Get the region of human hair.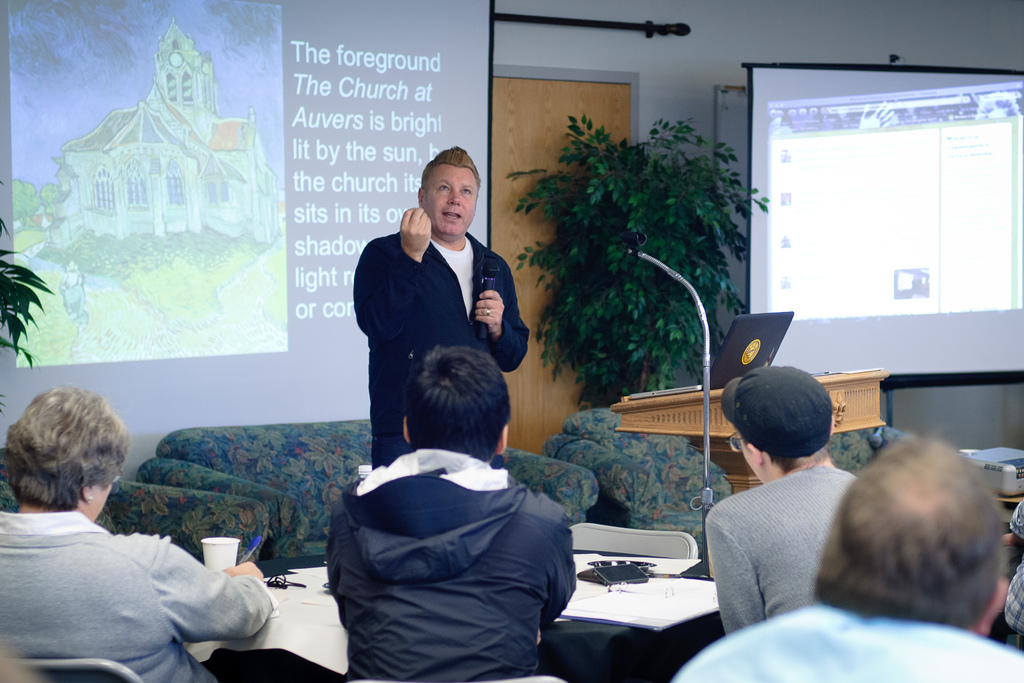
[x1=769, y1=443, x2=830, y2=472].
